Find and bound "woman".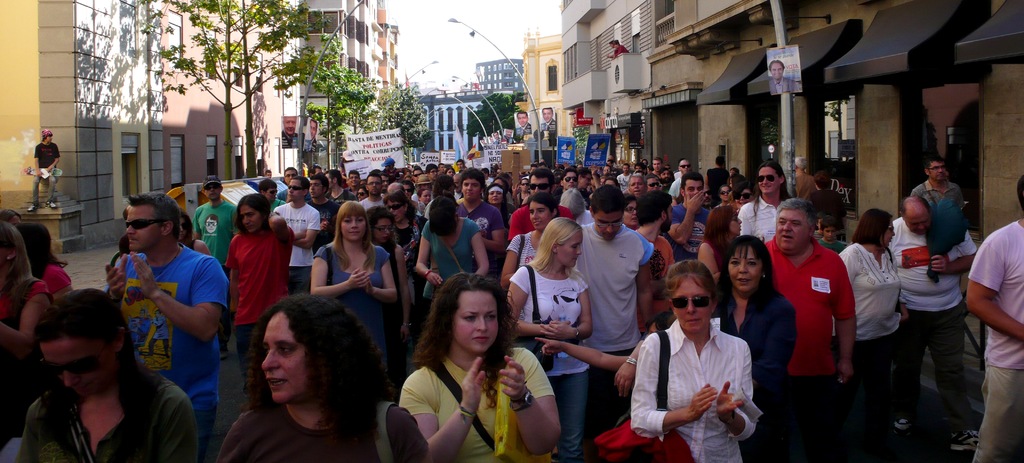
Bound: BBox(714, 184, 732, 207).
